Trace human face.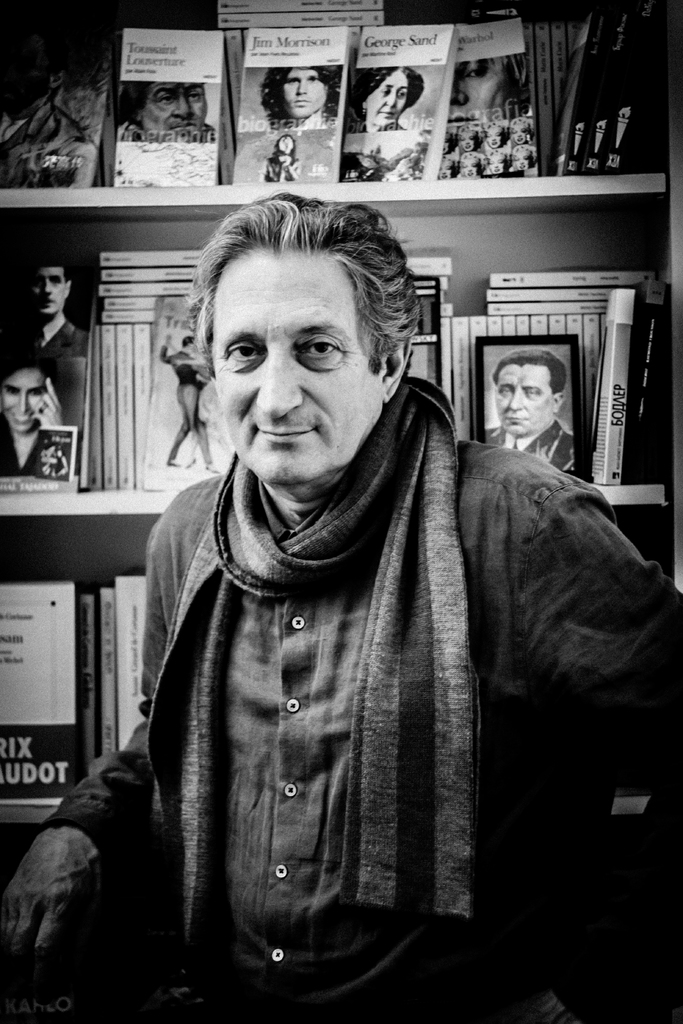
Traced to [left=284, top=67, right=329, bottom=116].
